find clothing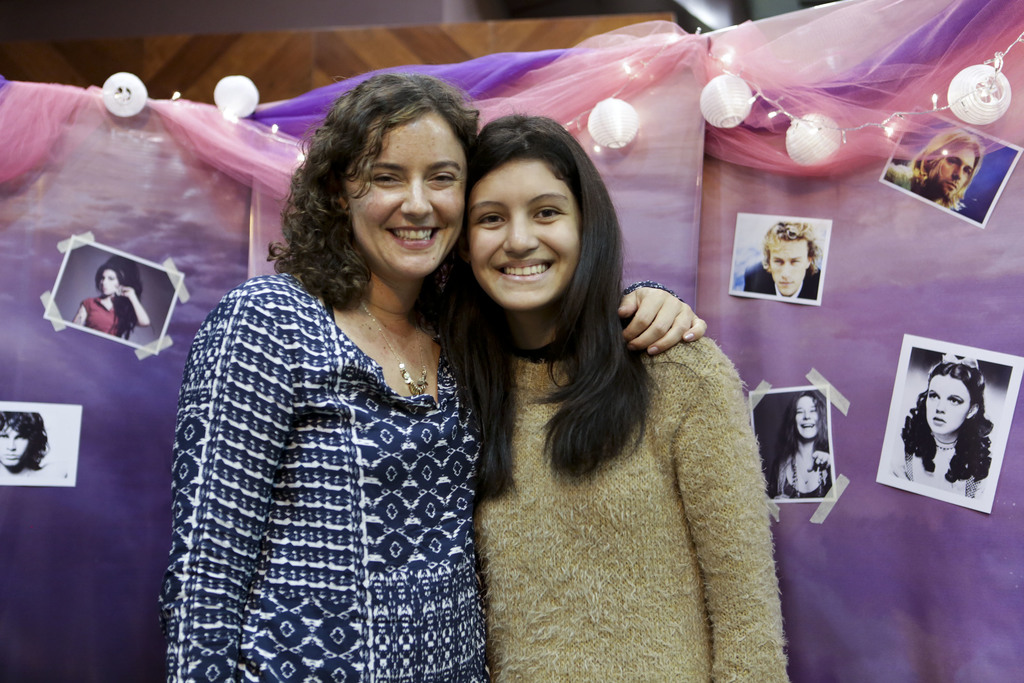
box=[772, 453, 833, 497]
